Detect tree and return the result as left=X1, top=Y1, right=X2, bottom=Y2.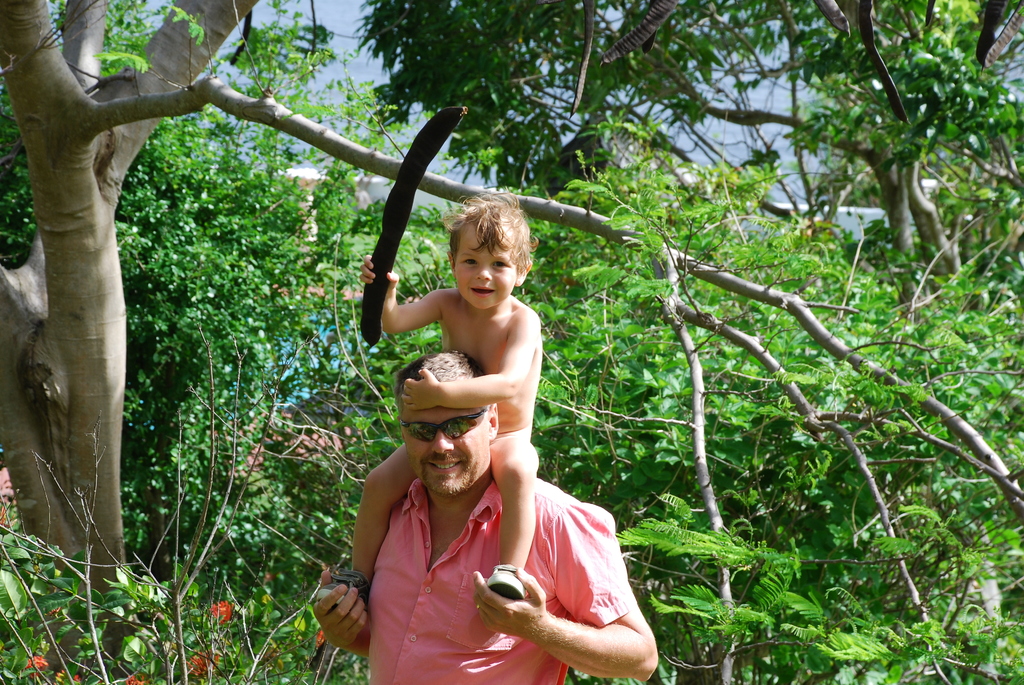
left=0, top=1, right=1018, bottom=674.
